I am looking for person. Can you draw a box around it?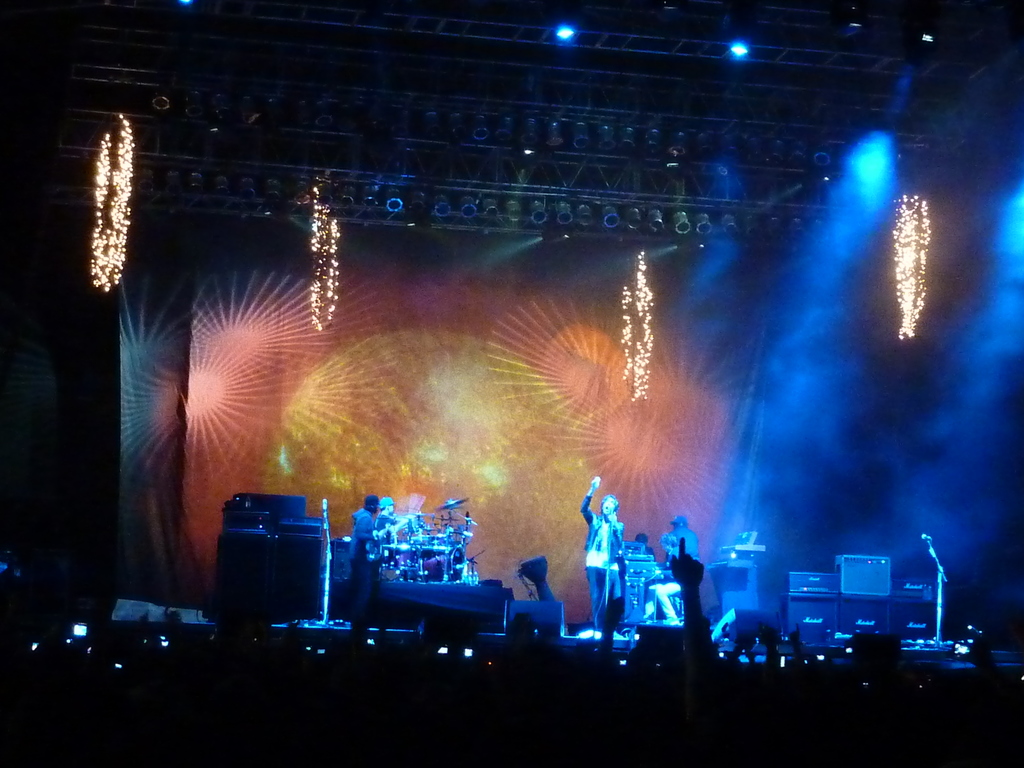
Sure, the bounding box is (left=644, top=532, right=683, bottom=625).
